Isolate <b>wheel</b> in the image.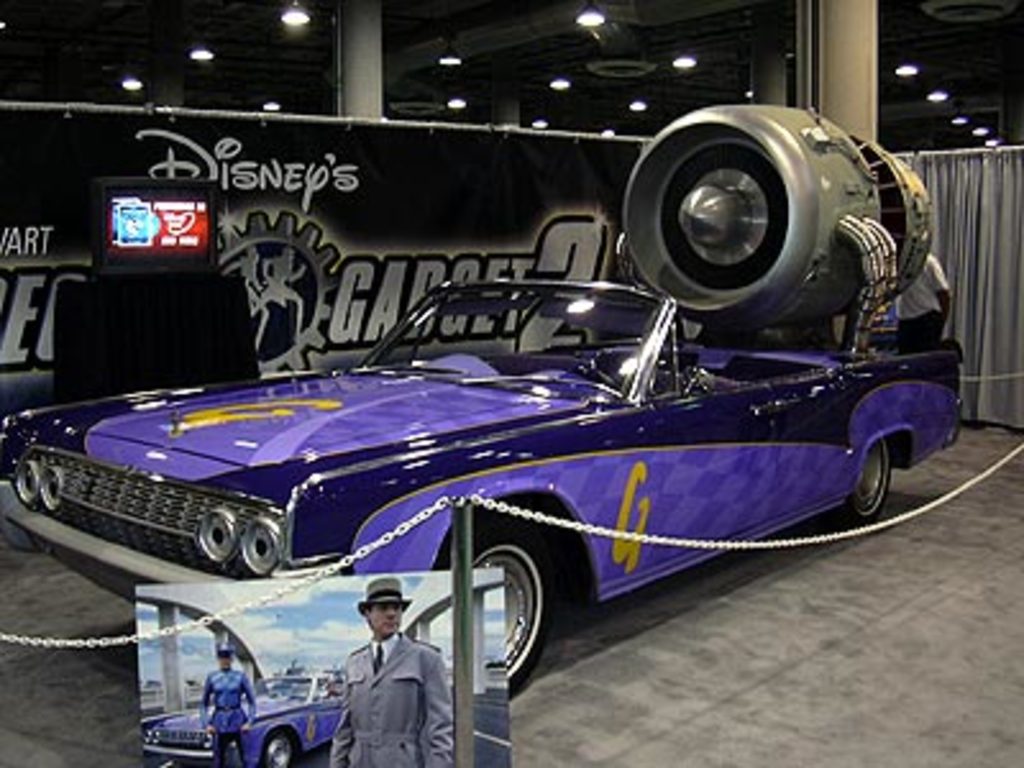
Isolated region: l=835, t=433, r=896, b=530.
